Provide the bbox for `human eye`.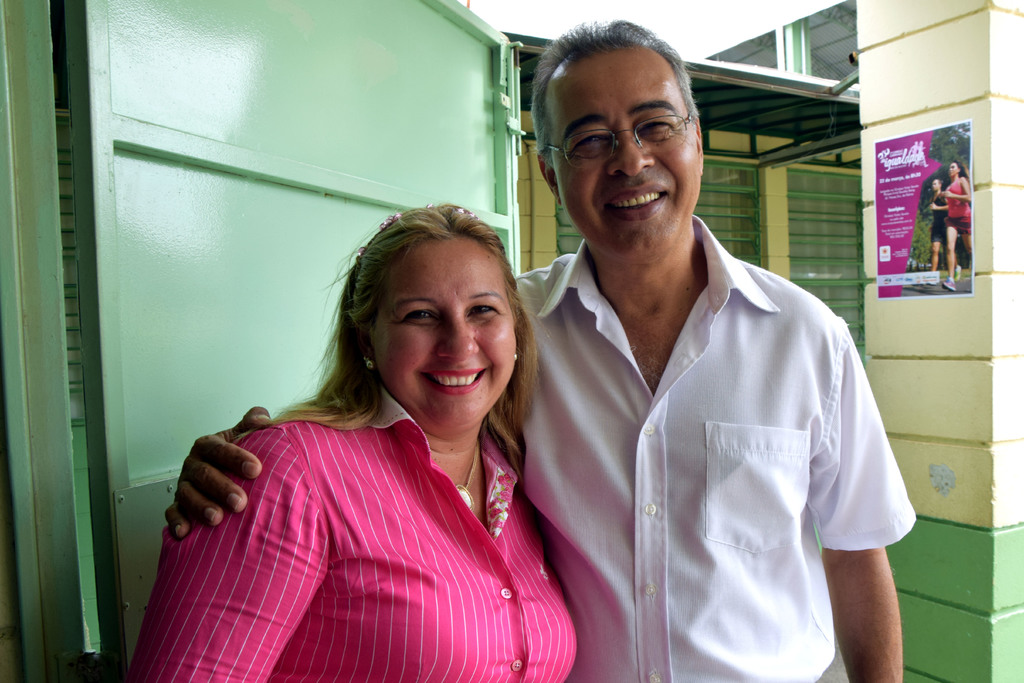
{"x1": 637, "y1": 113, "x2": 676, "y2": 135}.
